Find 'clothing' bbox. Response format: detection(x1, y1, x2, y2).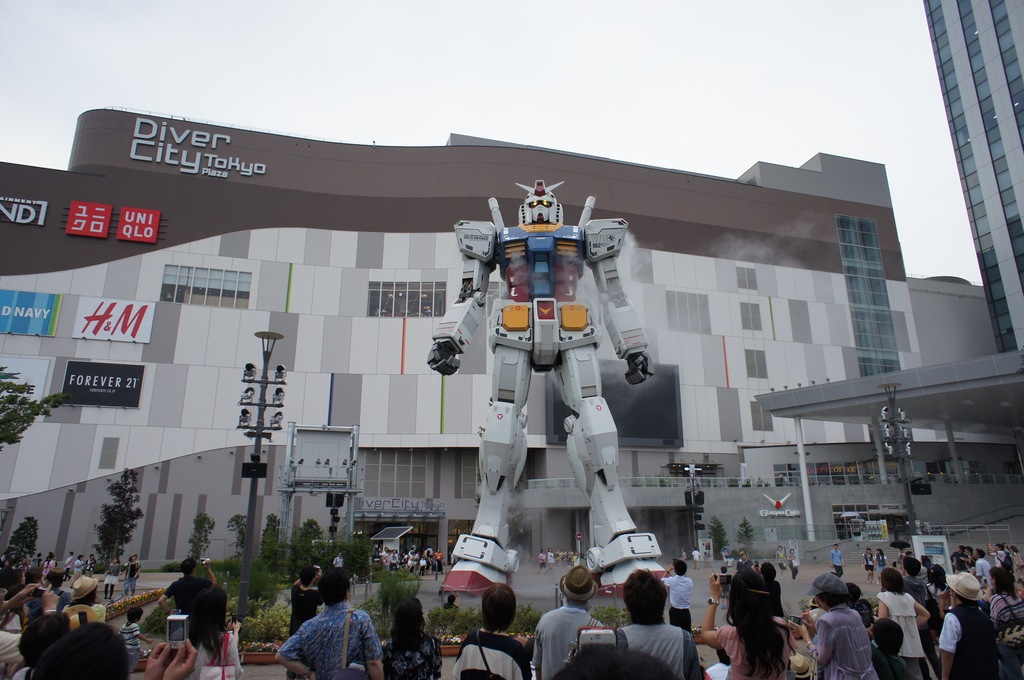
detection(700, 610, 798, 676).
